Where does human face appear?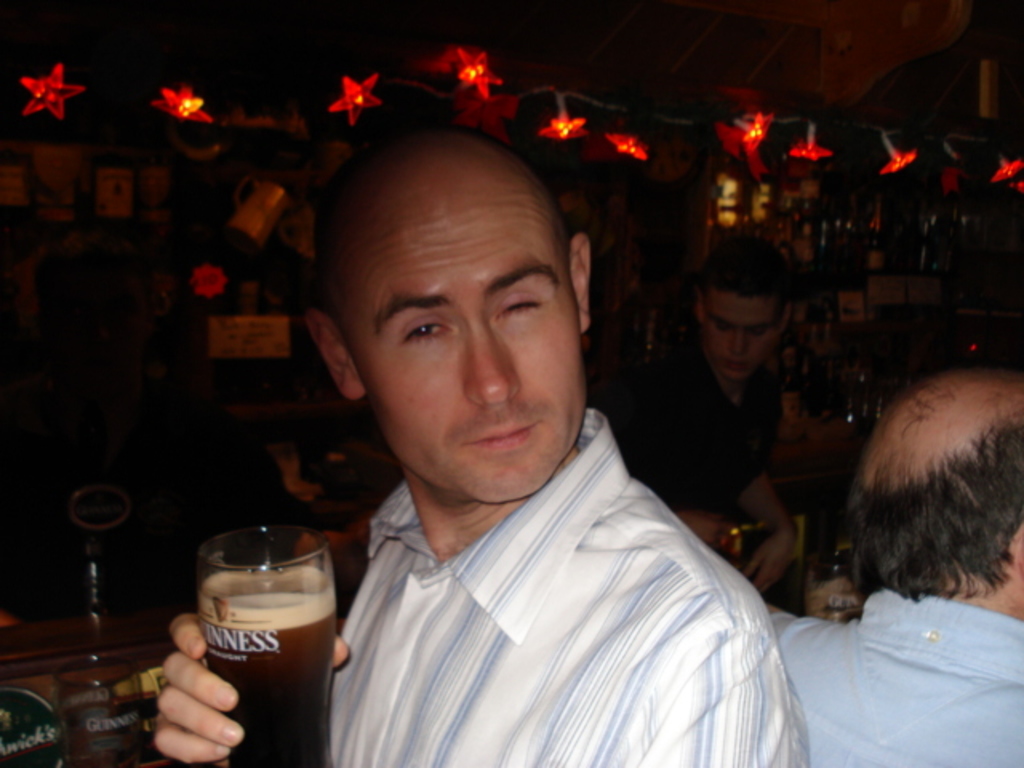
Appears at (left=325, top=130, right=589, bottom=506).
